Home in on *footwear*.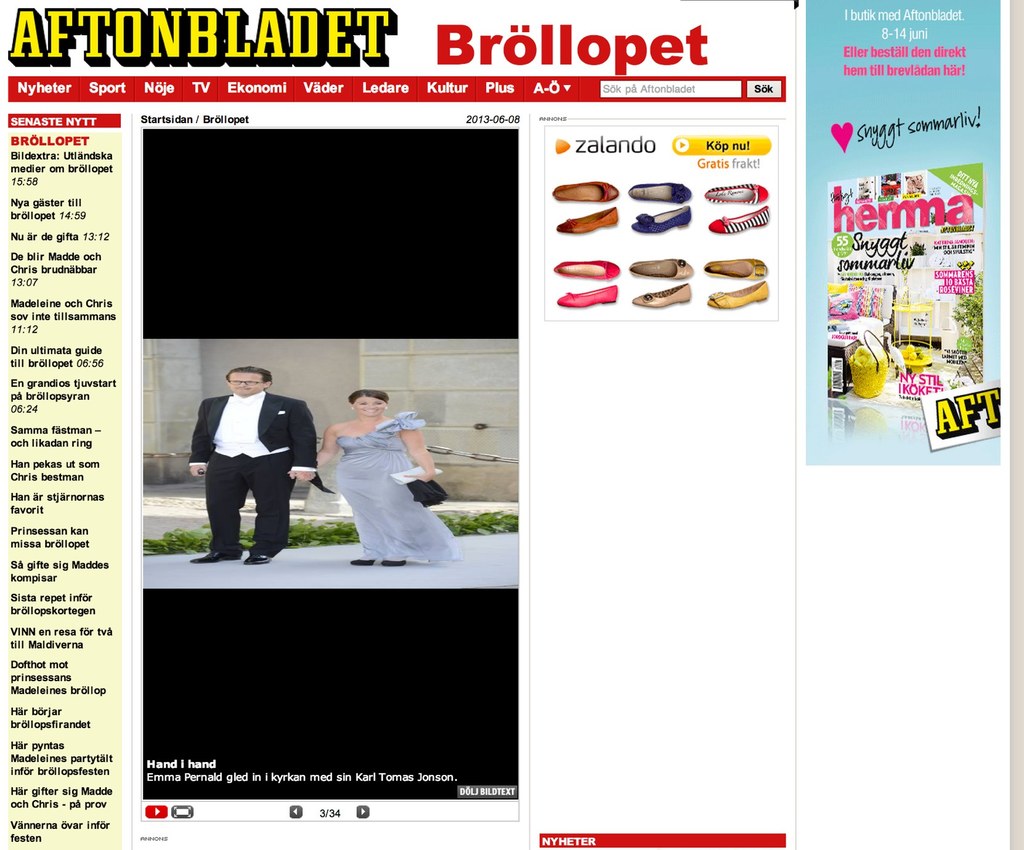
Homed in at l=378, t=560, r=408, b=568.
